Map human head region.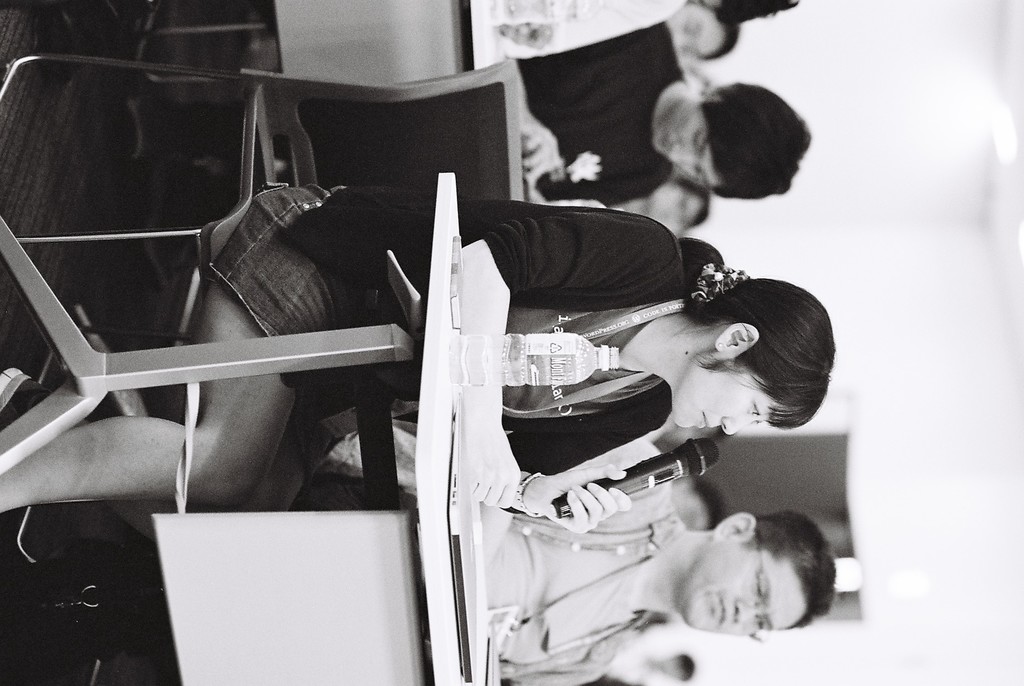
Mapped to bbox=[652, 86, 812, 200].
